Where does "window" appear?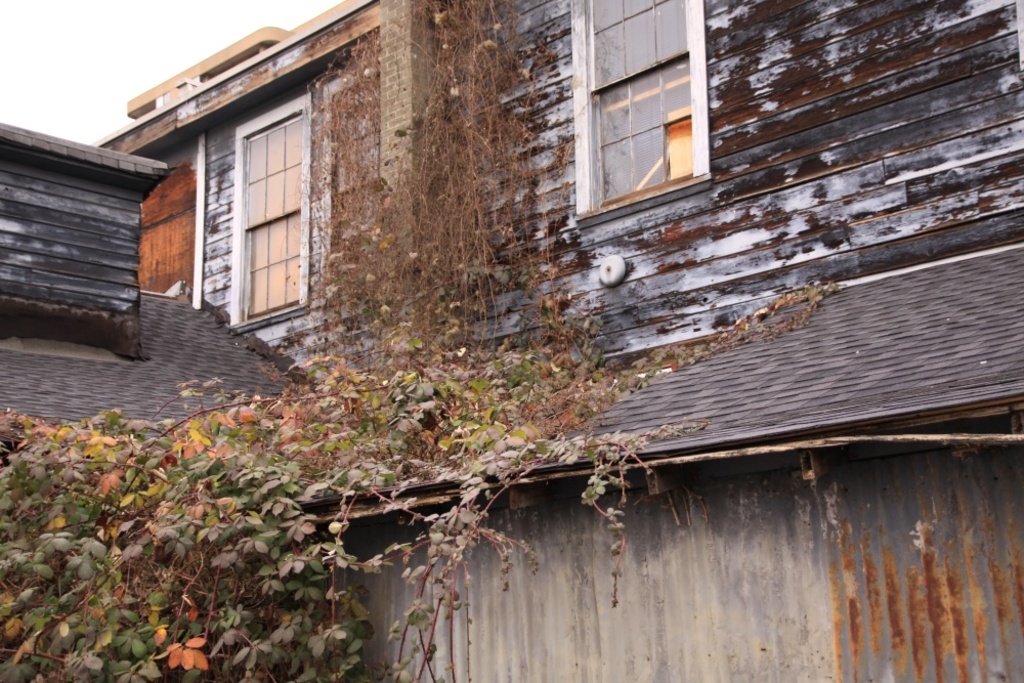
Appears at locate(569, 0, 706, 216).
